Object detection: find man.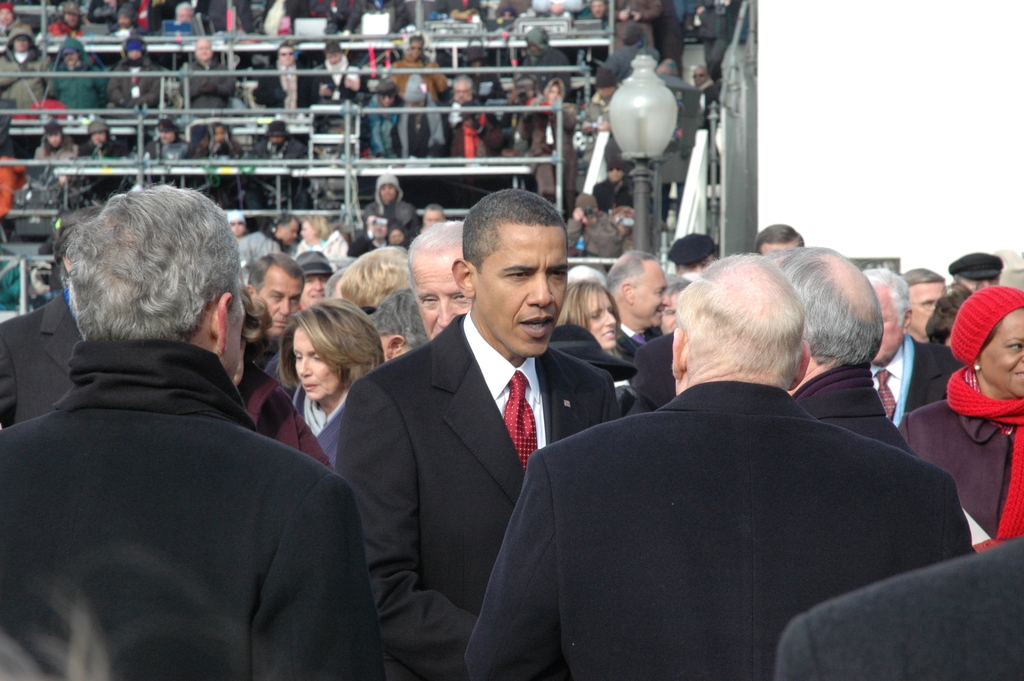
BBox(388, 33, 445, 145).
